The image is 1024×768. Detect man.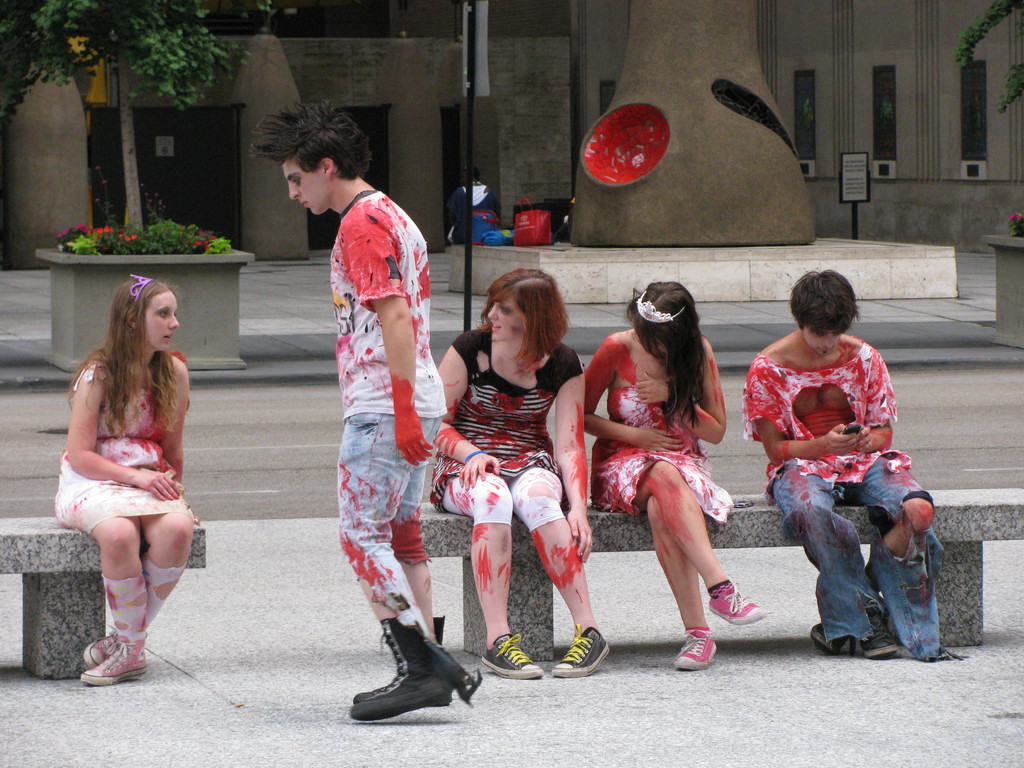
Detection: left=741, top=269, right=935, bottom=660.
